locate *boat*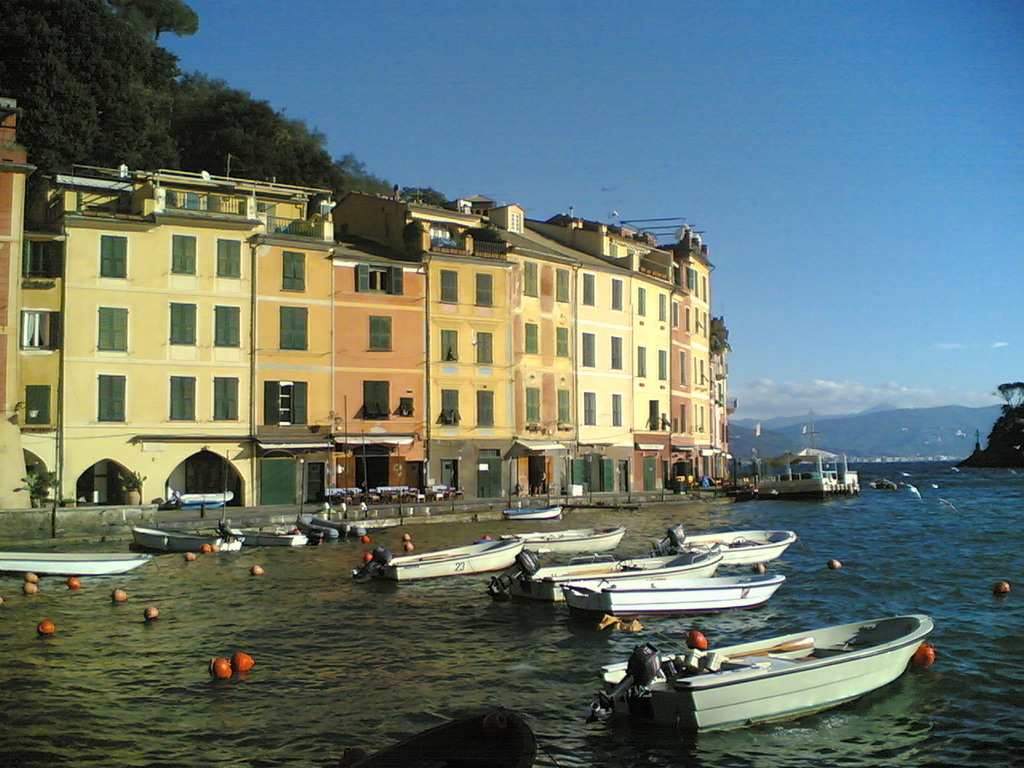
580 612 936 733
